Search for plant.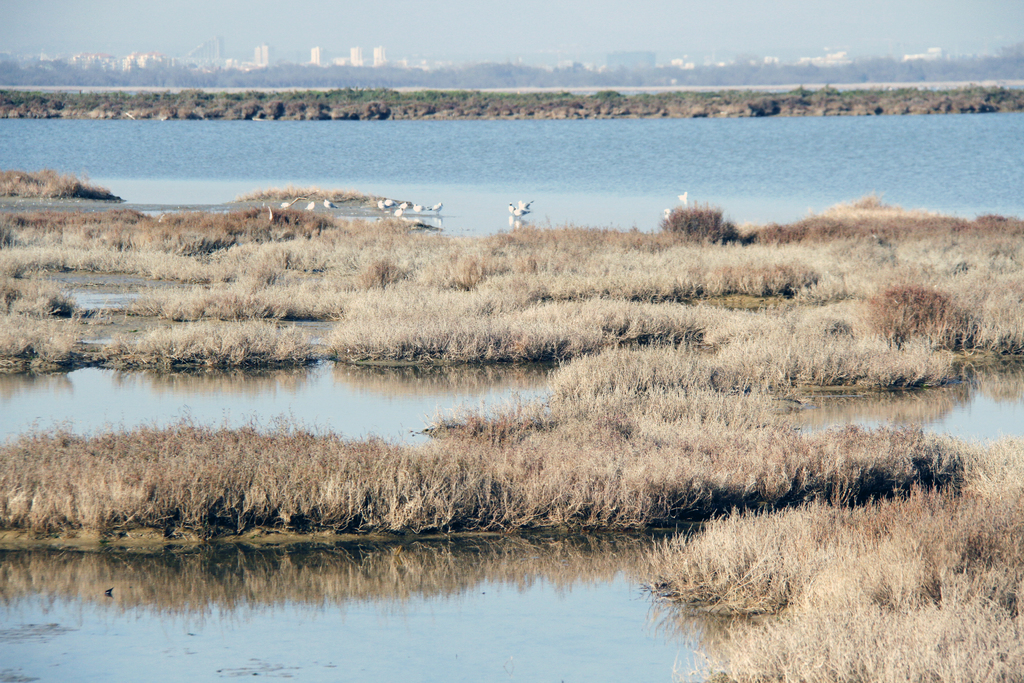
Found at Rect(0, 162, 110, 199).
